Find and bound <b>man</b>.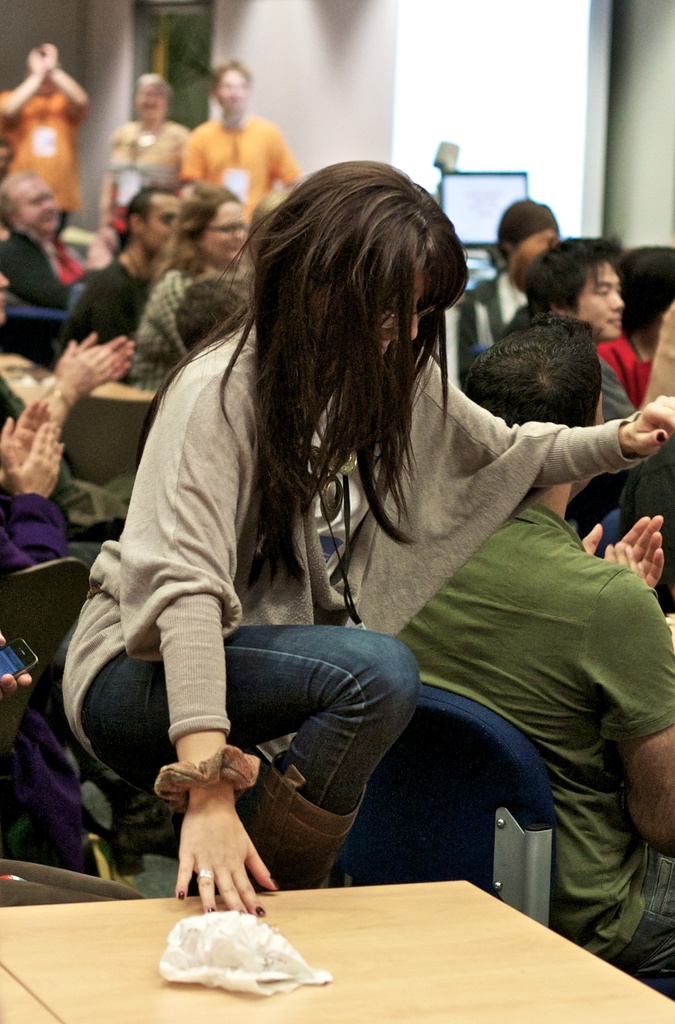
Bound: BBox(389, 315, 674, 1001).
